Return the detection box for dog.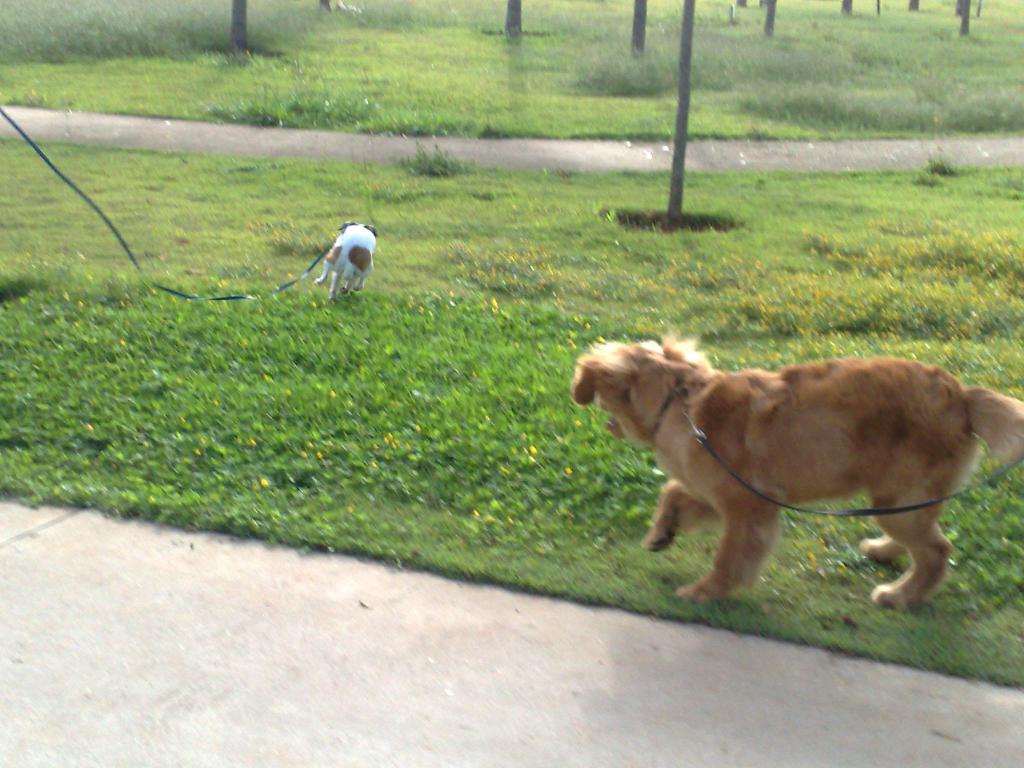
box(313, 221, 378, 305).
